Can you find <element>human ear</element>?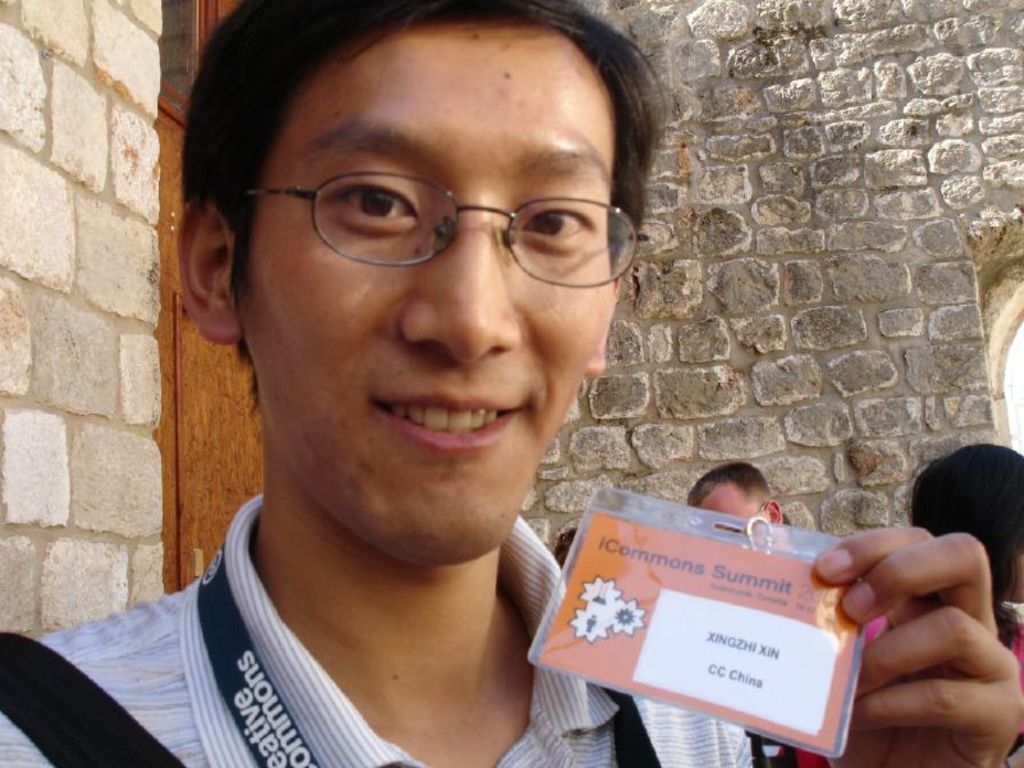
Yes, bounding box: bbox=[763, 498, 783, 520].
